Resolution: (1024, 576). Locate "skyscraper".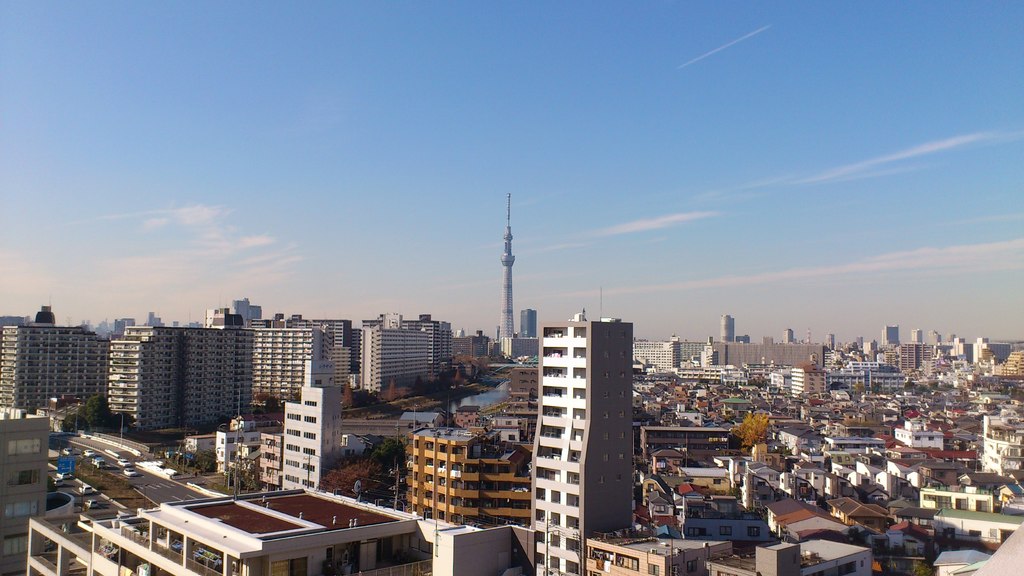
bbox=[721, 315, 739, 345].
